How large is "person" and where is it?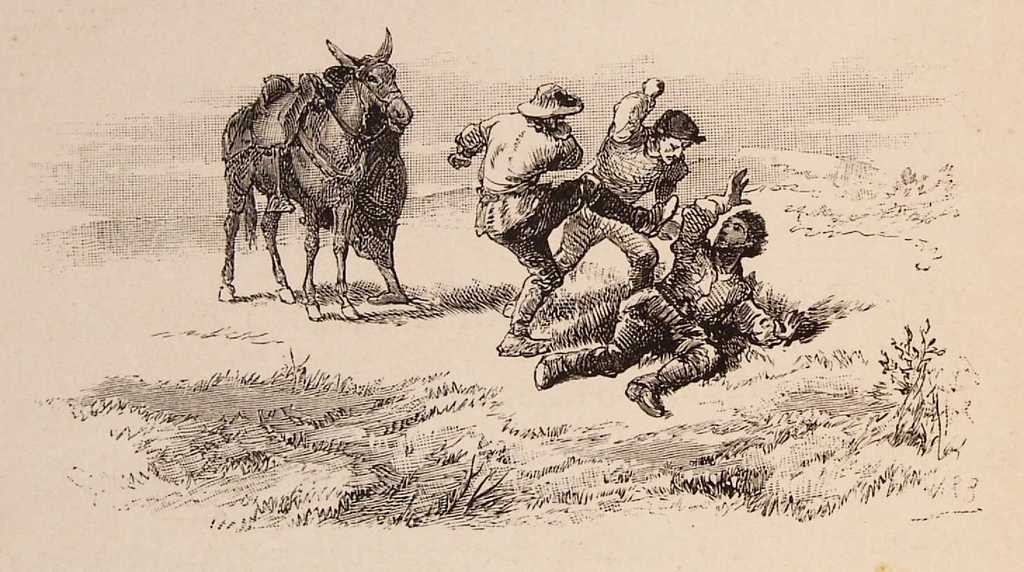
Bounding box: box(449, 80, 675, 357).
